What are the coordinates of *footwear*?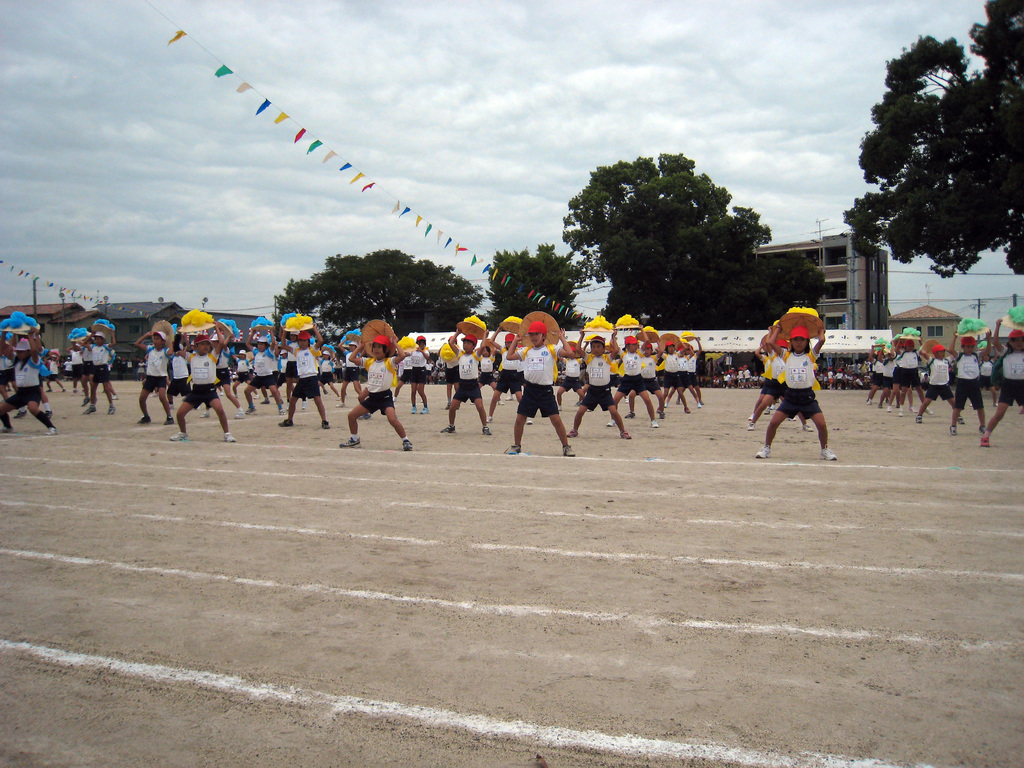
crop(438, 424, 456, 435).
